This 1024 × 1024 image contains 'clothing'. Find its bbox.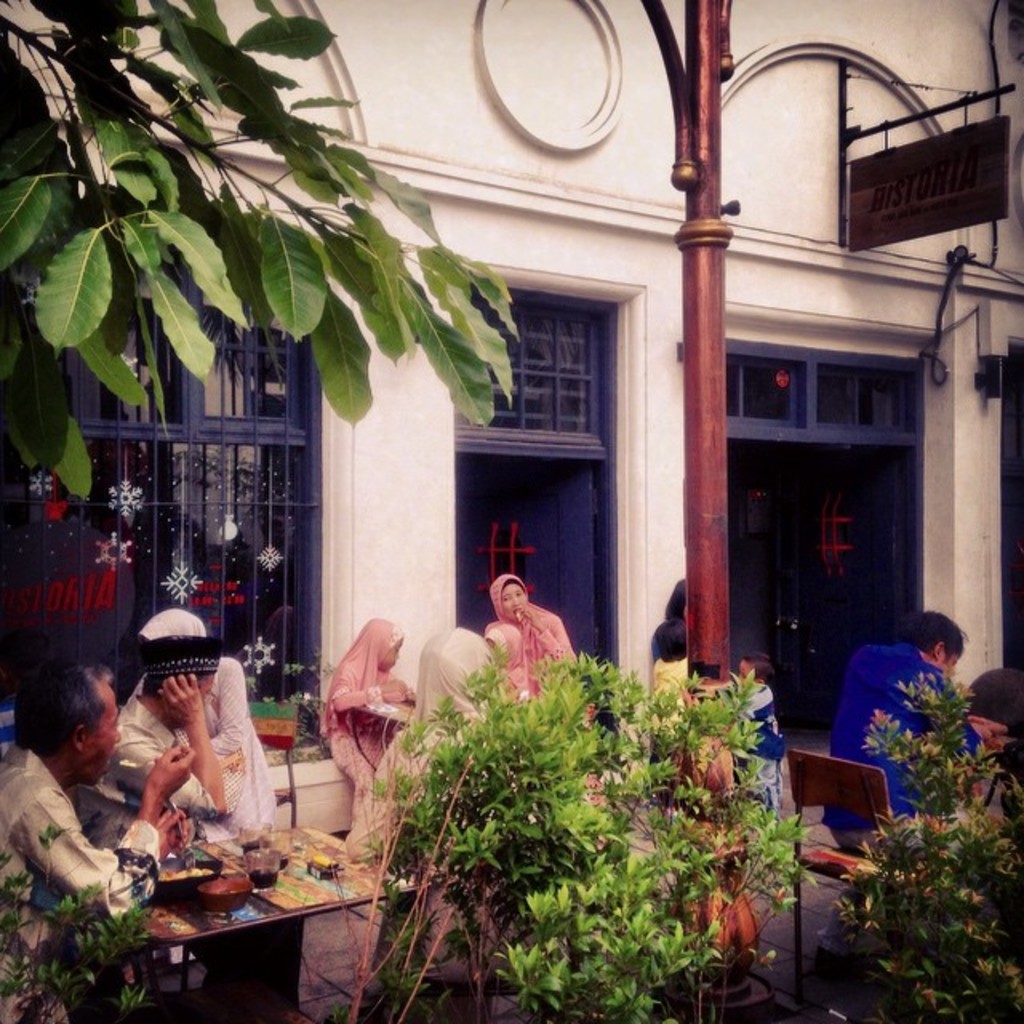
[x1=838, y1=640, x2=1013, y2=830].
